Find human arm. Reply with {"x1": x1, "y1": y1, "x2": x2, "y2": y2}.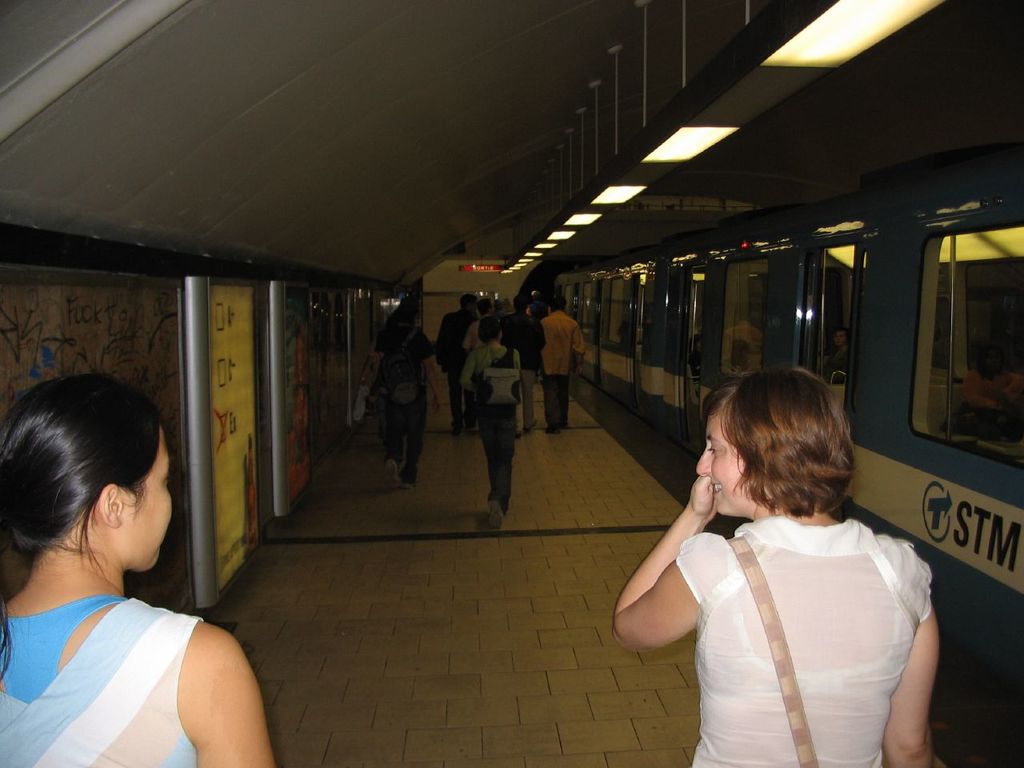
{"x1": 353, "y1": 340, "x2": 378, "y2": 388}.
